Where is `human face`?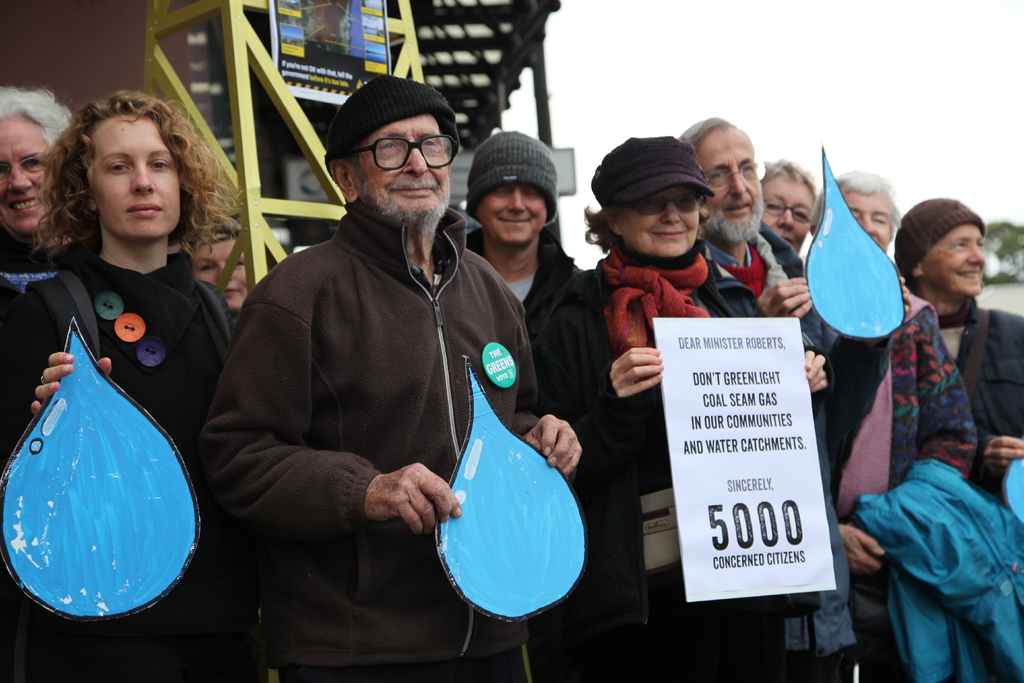
<box>762,173,815,251</box>.
